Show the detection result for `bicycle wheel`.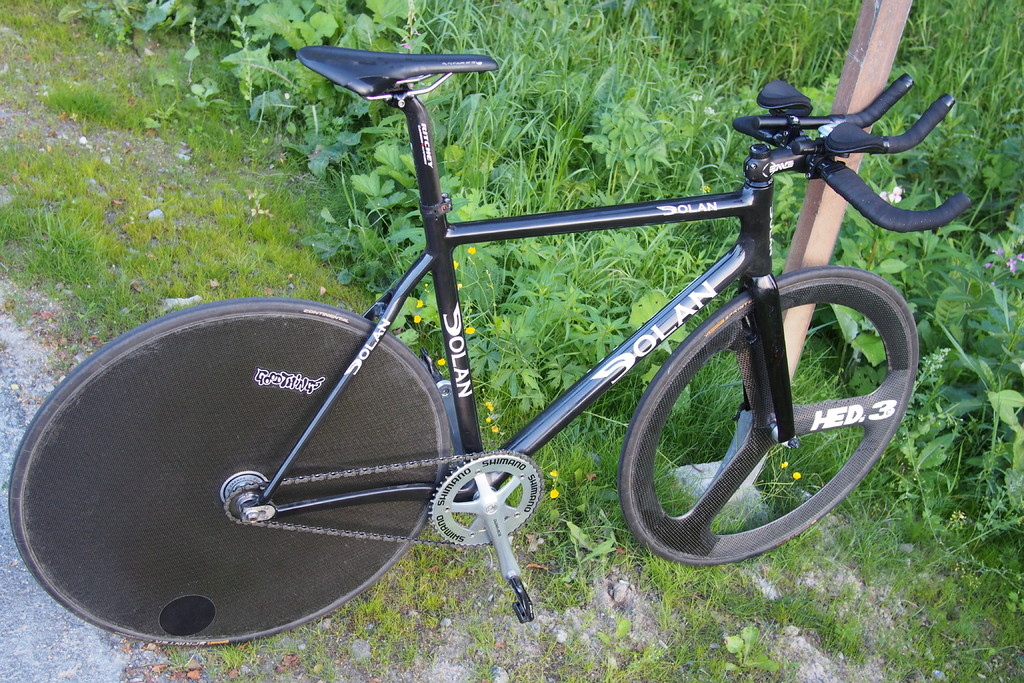
BBox(11, 297, 454, 641).
